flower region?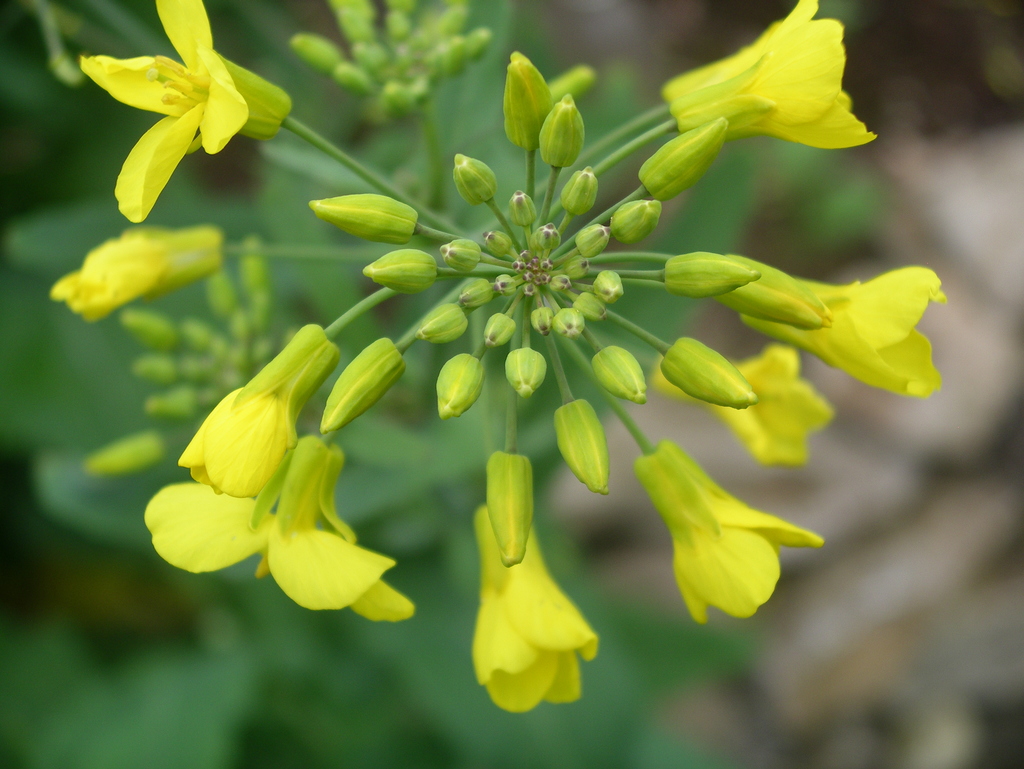
bbox=[77, 0, 291, 221]
